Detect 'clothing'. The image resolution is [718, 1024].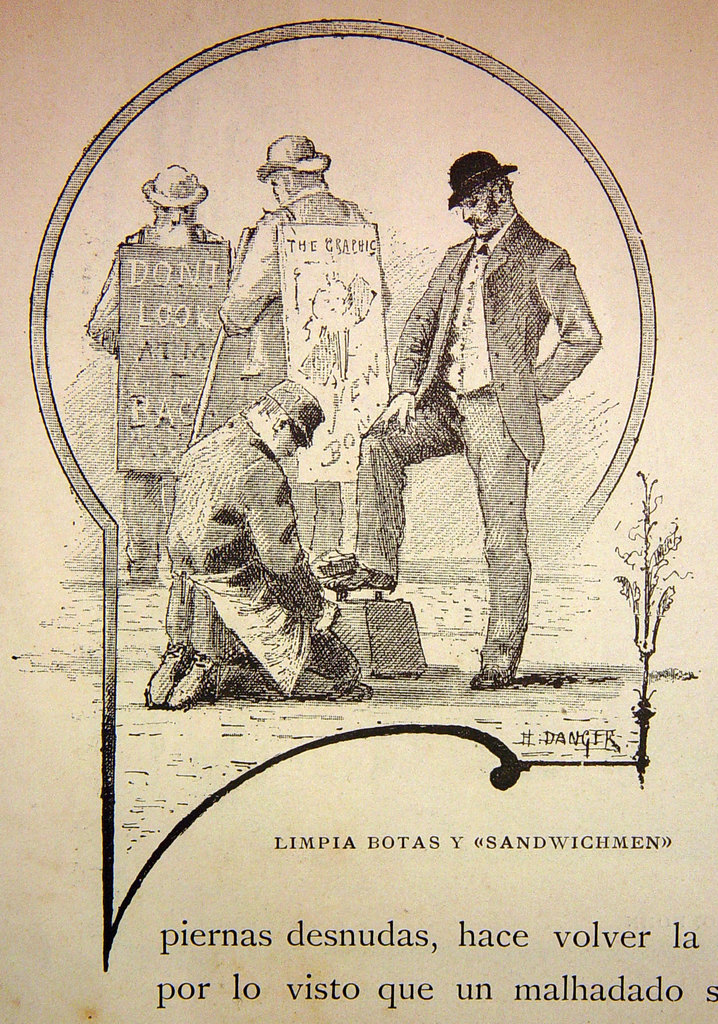
144,388,373,701.
